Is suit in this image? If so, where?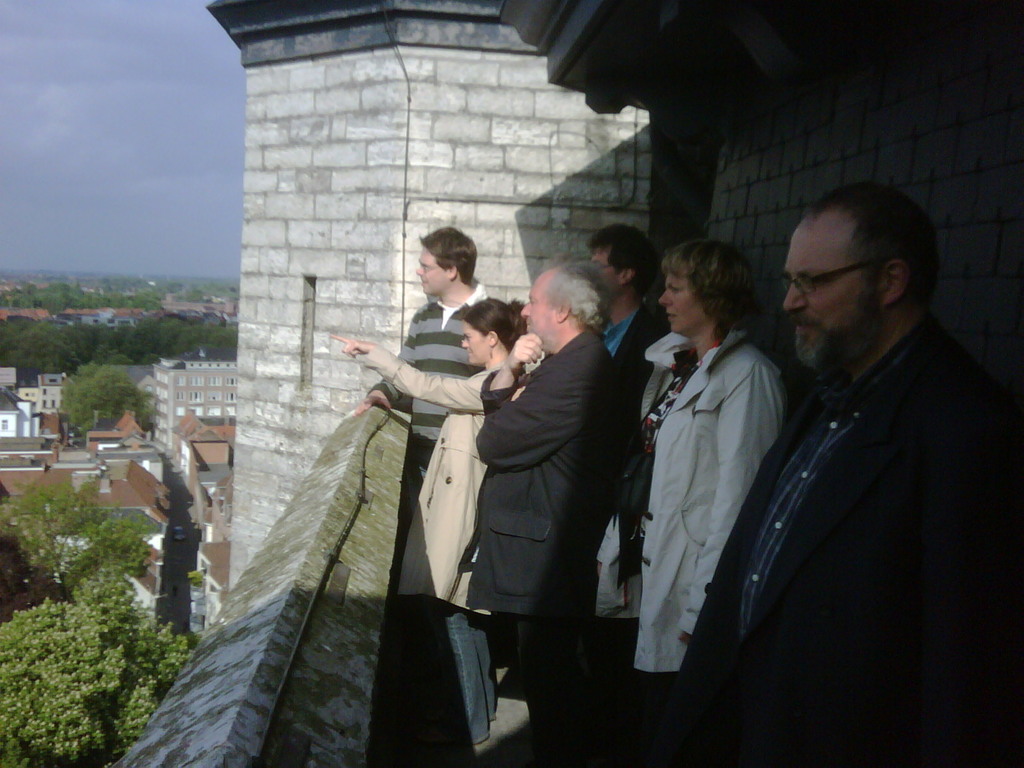
Yes, at <bbox>674, 320, 1023, 767</bbox>.
